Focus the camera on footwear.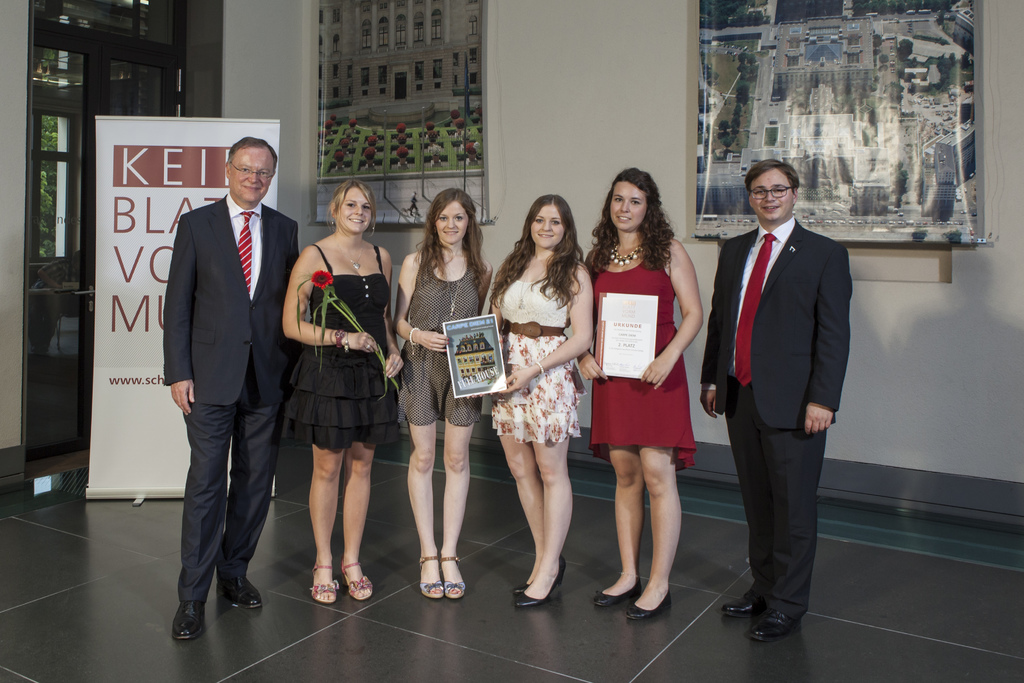
Focus region: bbox(510, 559, 563, 594).
